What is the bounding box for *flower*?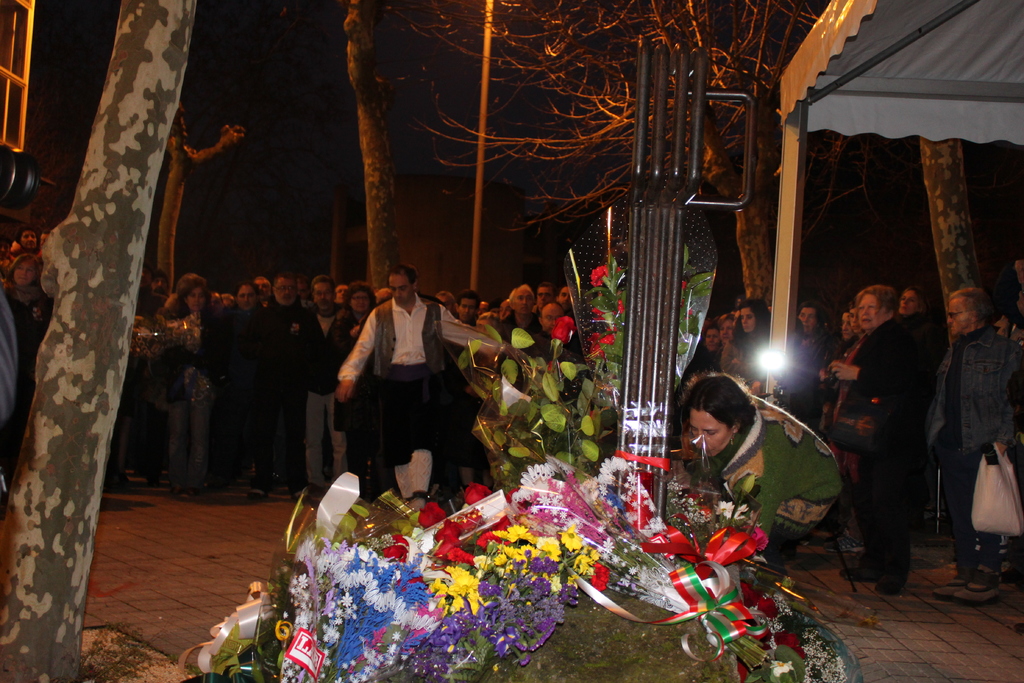
(502,522,536,545).
